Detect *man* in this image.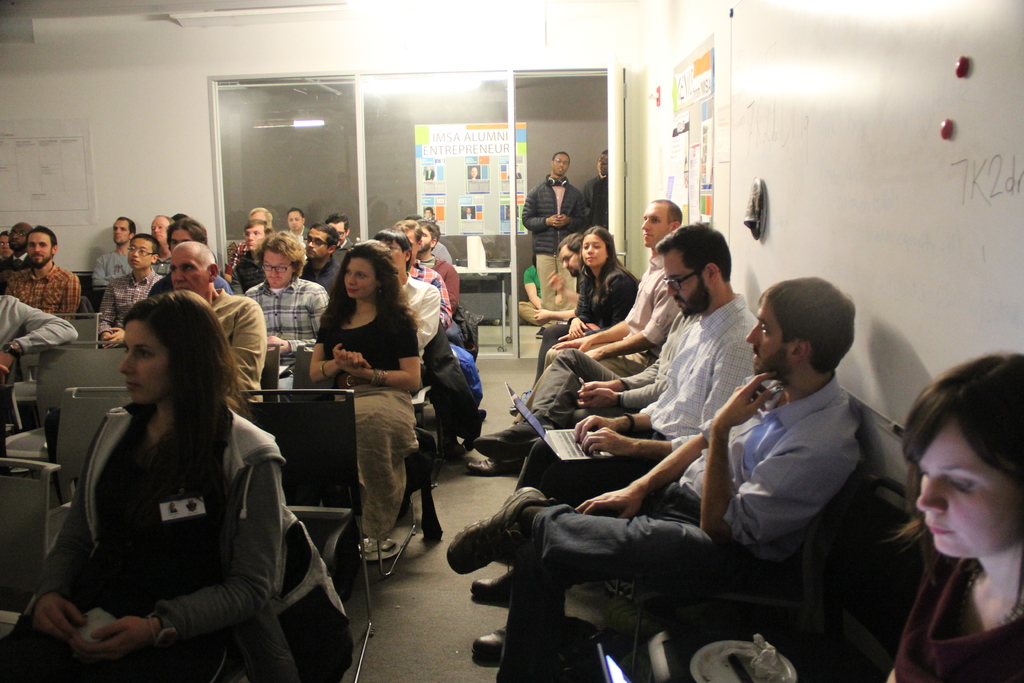
Detection: <box>150,213,173,274</box>.
